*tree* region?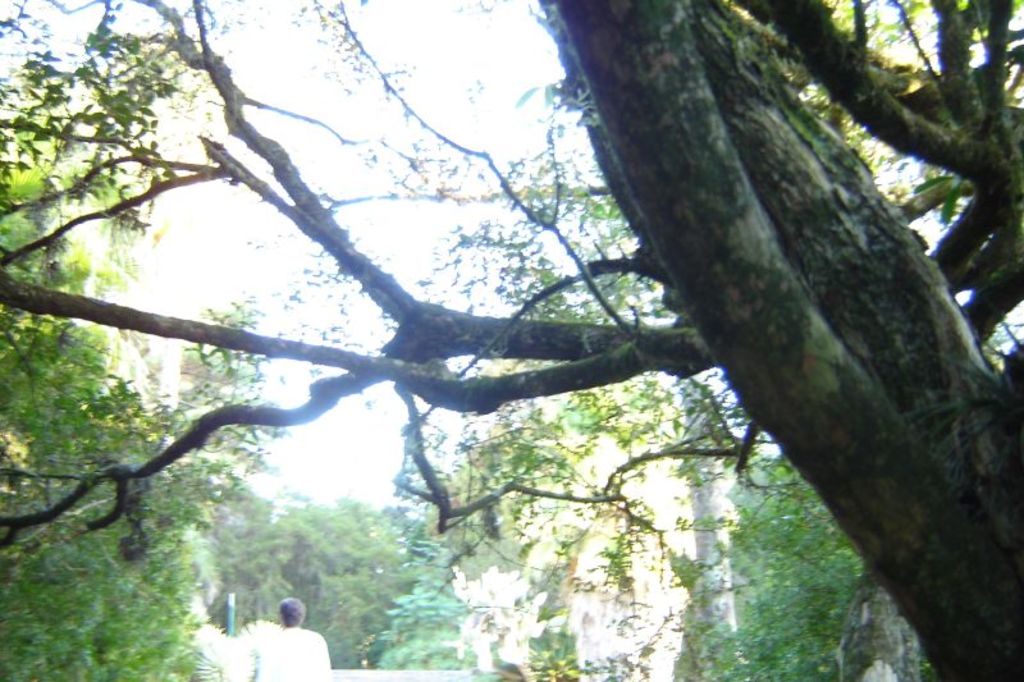
region(198, 467, 265, 644)
